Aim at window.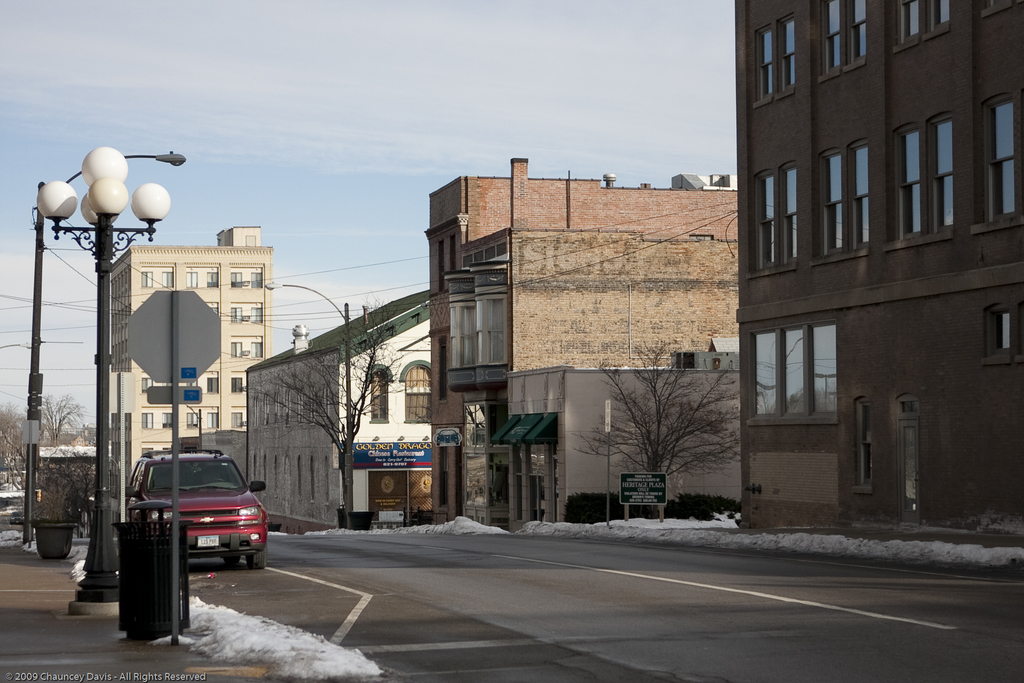
Aimed at rect(229, 306, 266, 323).
